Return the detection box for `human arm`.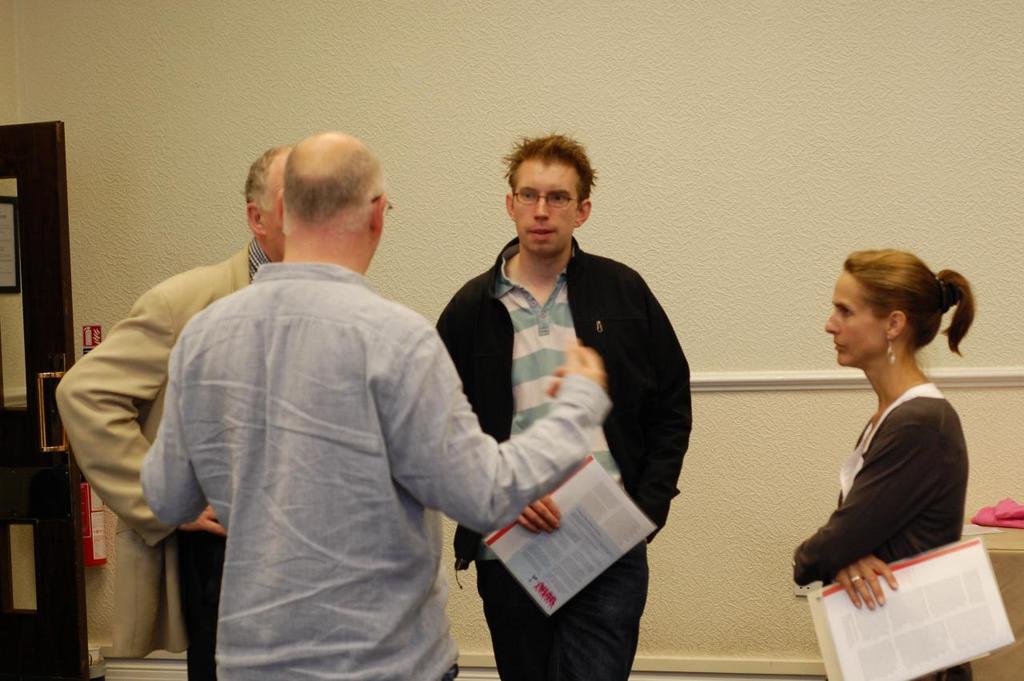
(left=142, top=307, right=224, bottom=526).
